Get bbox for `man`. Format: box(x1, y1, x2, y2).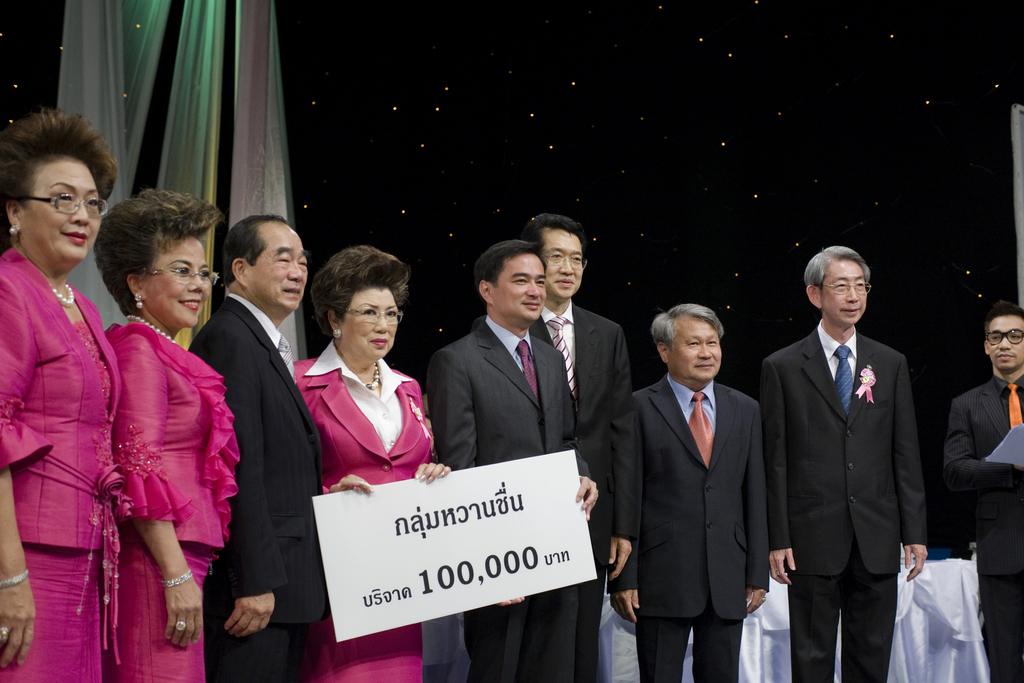
box(184, 216, 323, 682).
